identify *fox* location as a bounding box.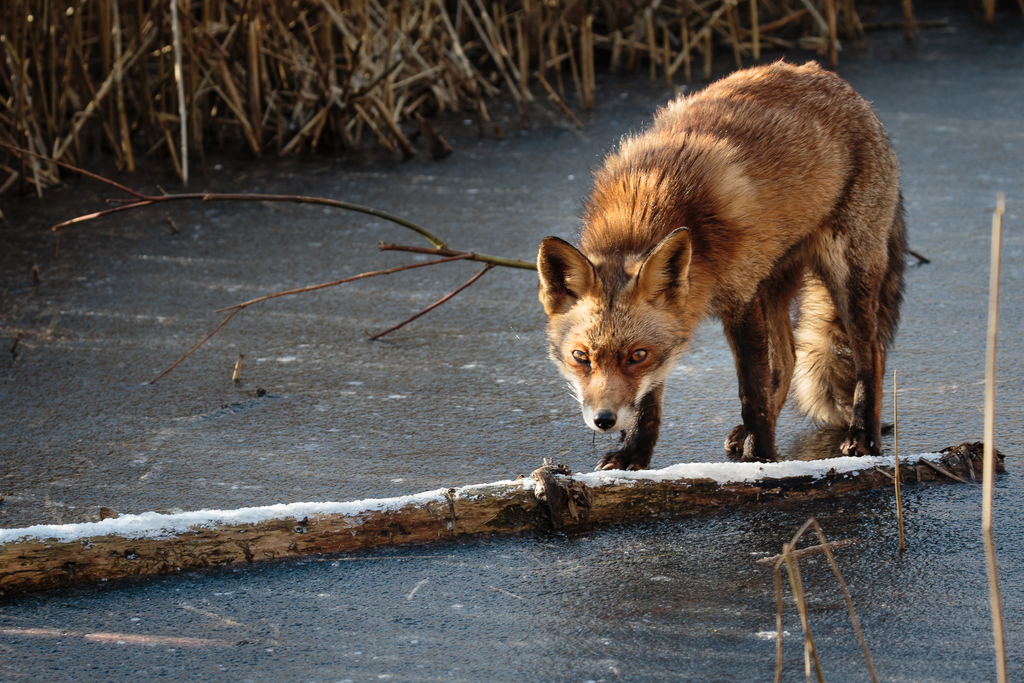
[x1=533, y1=56, x2=912, y2=474].
